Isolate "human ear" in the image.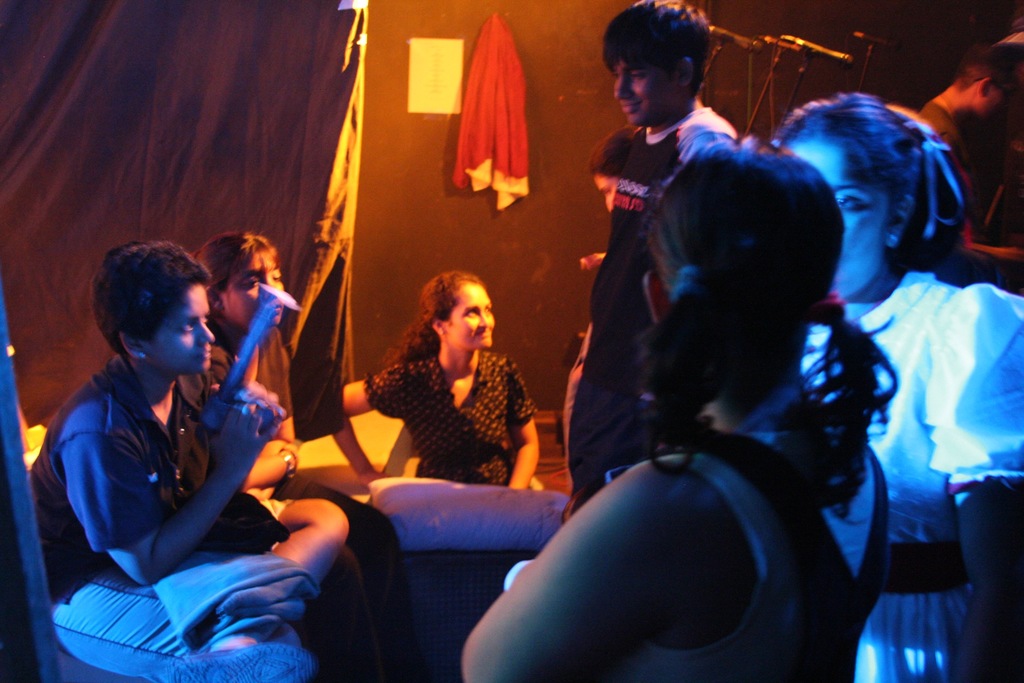
Isolated region: region(210, 290, 221, 311).
